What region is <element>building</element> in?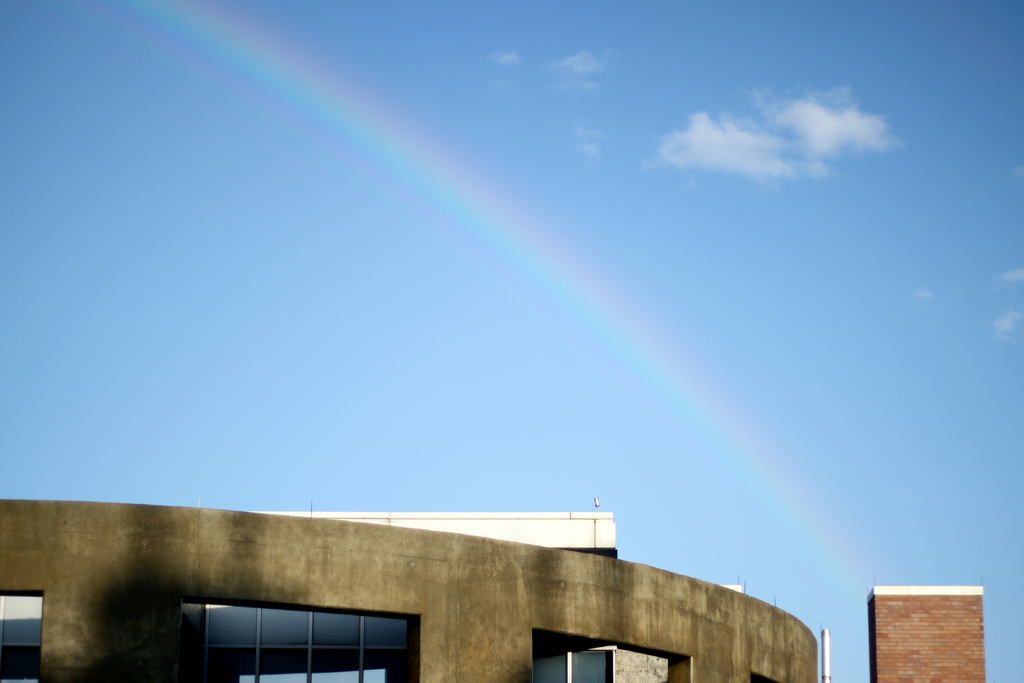
0/495/829/682.
